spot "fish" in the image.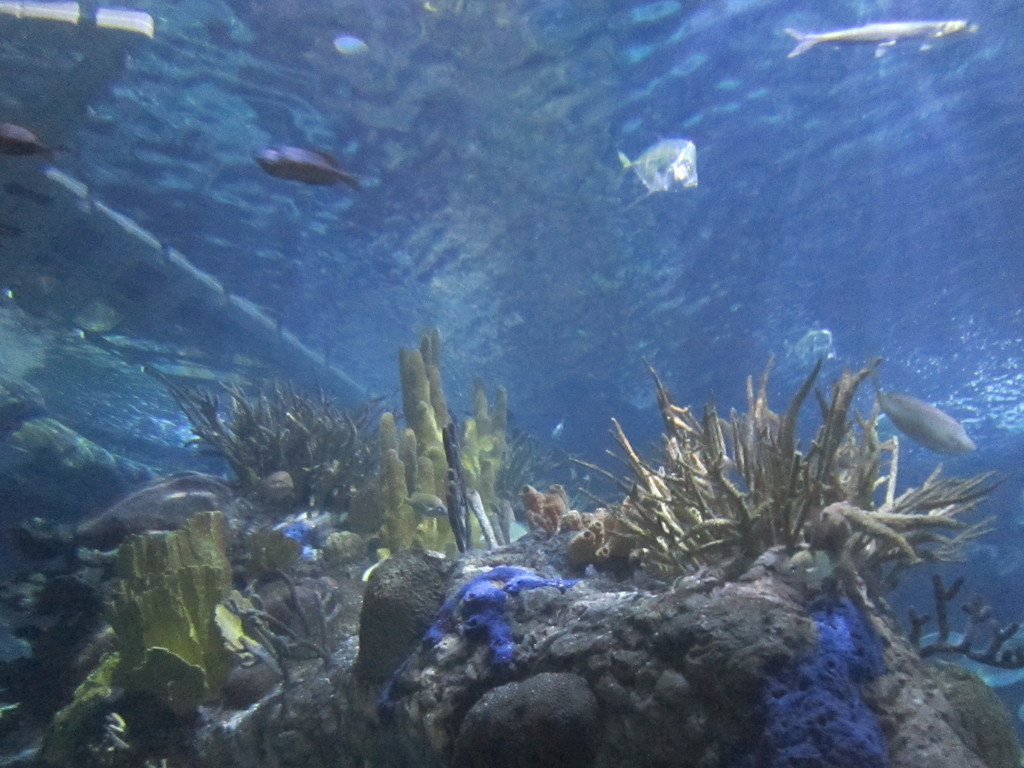
"fish" found at <box>239,130,365,195</box>.
